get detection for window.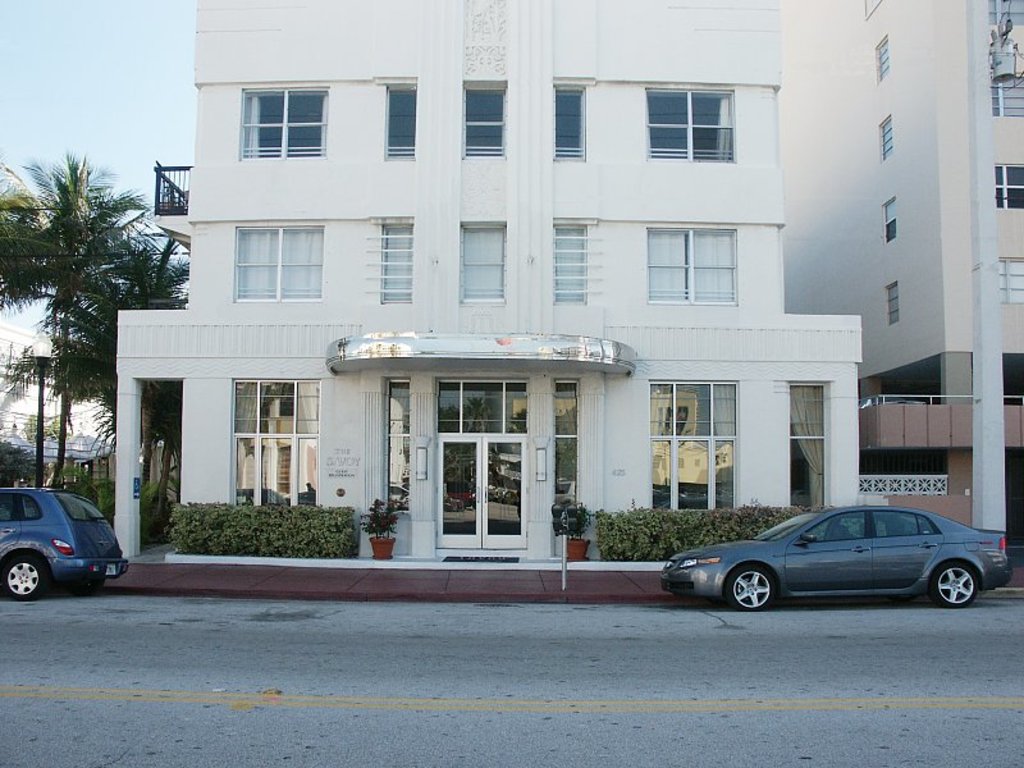
Detection: (x1=877, y1=110, x2=895, y2=164).
